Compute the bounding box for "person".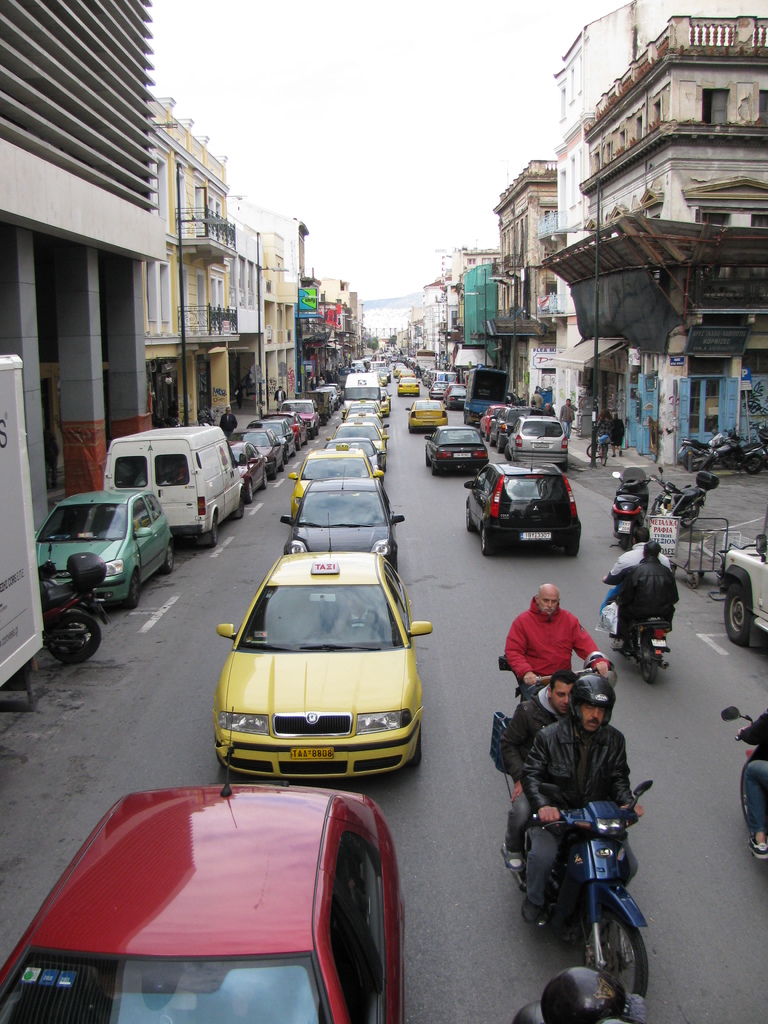
[500,666,572,863].
